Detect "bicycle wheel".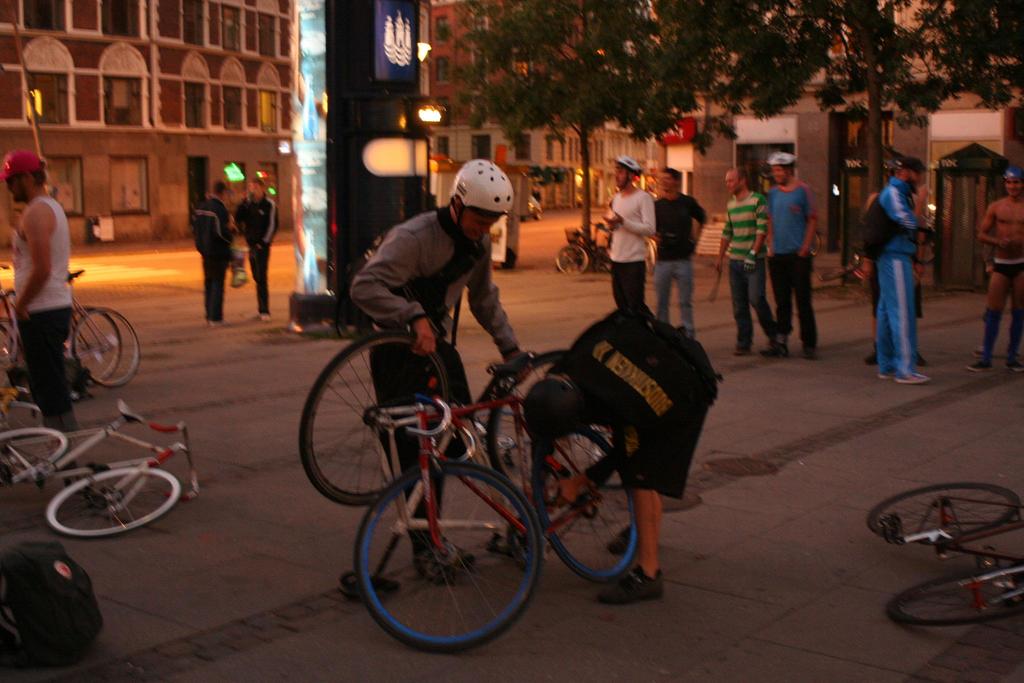
Detected at box=[342, 461, 542, 659].
